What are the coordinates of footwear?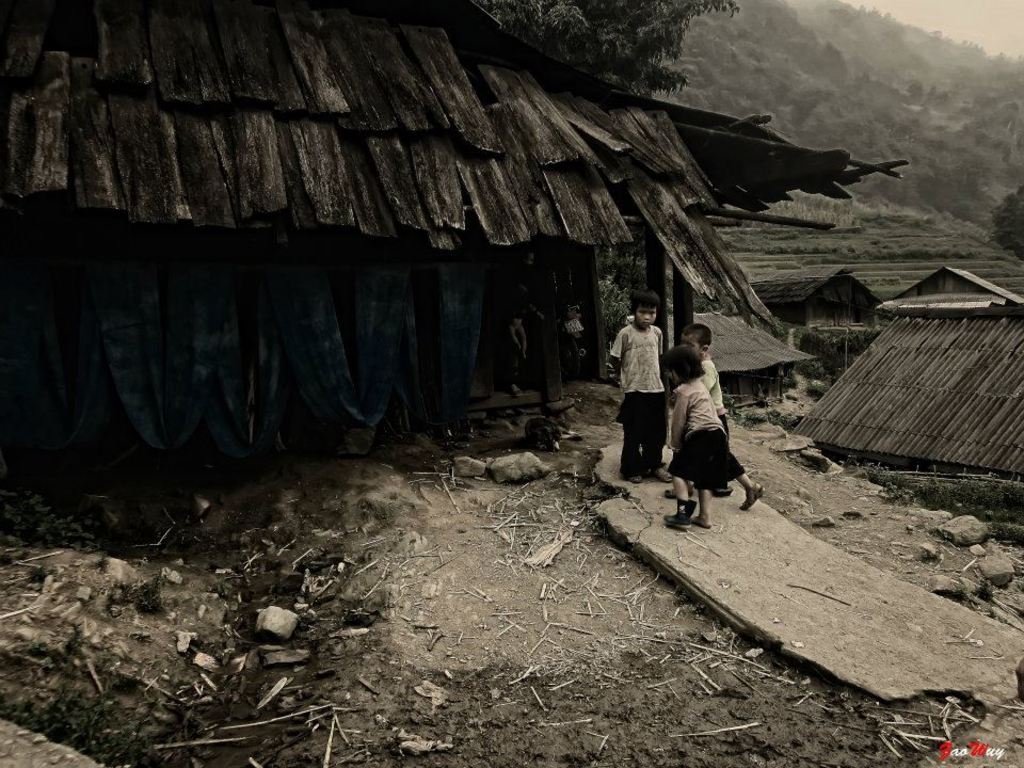
[left=716, top=484, right=738, bottom=499].
